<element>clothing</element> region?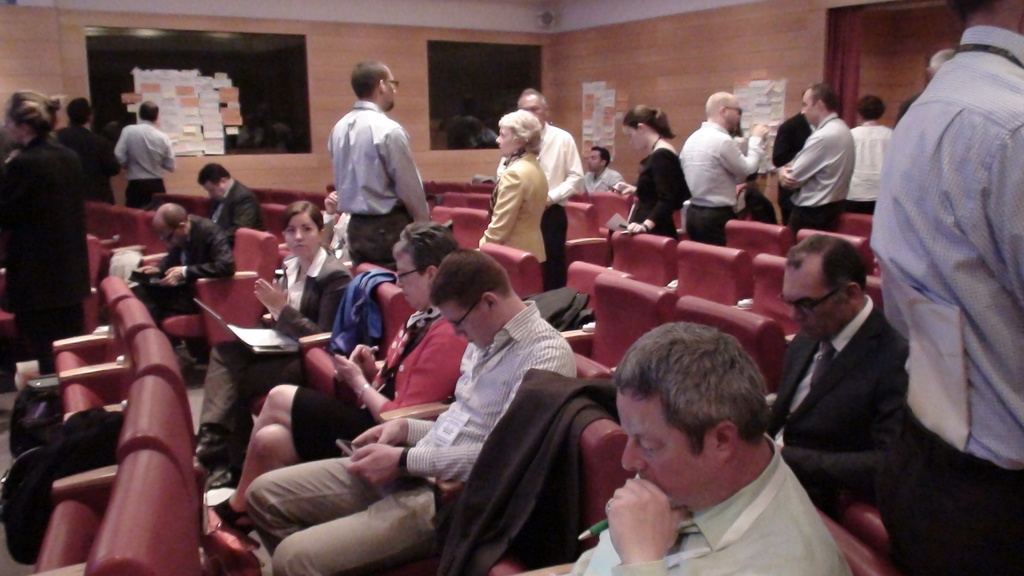
{"x1": 862, "y1": 11, "x2": 1023, "y2": 560}
